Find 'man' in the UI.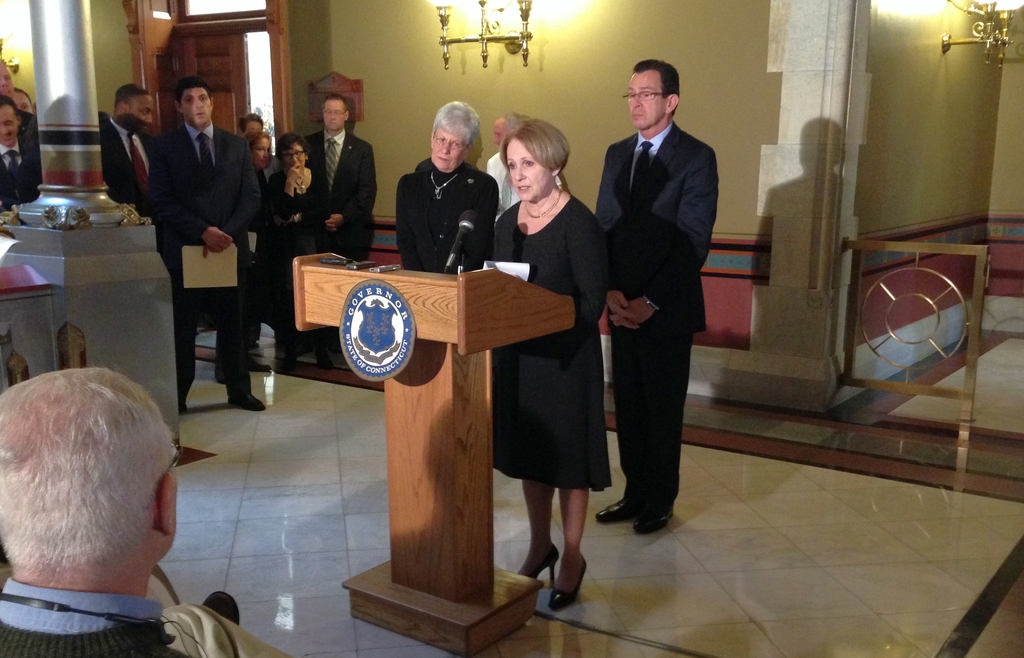
UI element at x1=0 y1=365 x2=198 y2=657.
